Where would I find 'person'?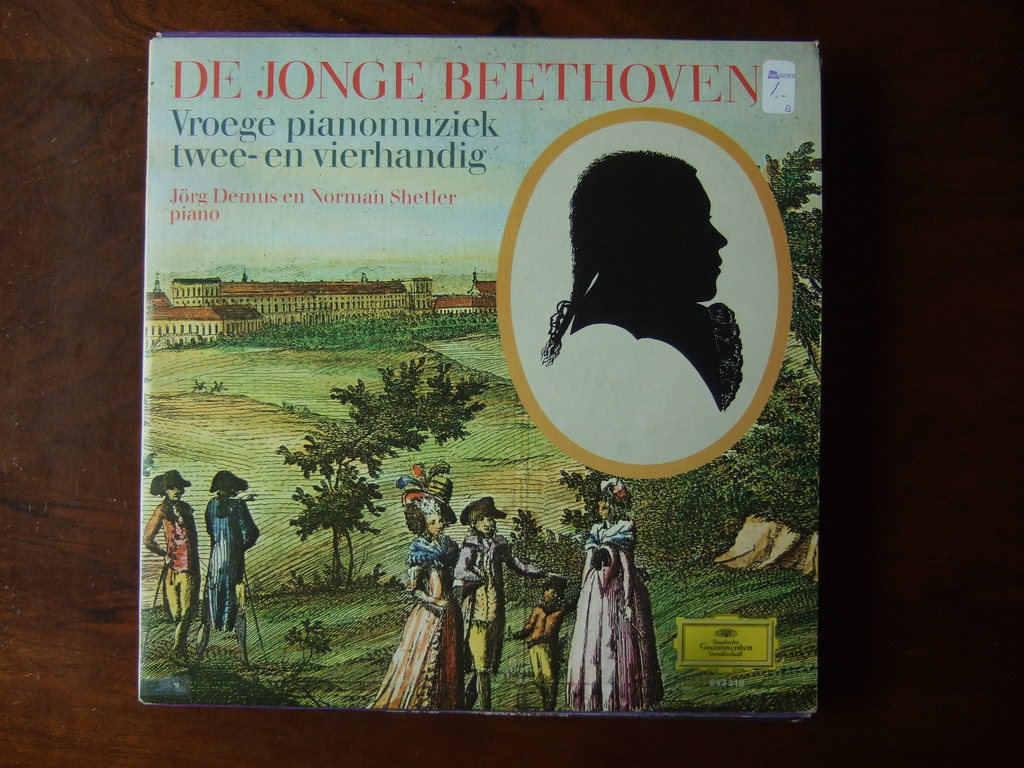
At box=[203, 470, 260, 632].
